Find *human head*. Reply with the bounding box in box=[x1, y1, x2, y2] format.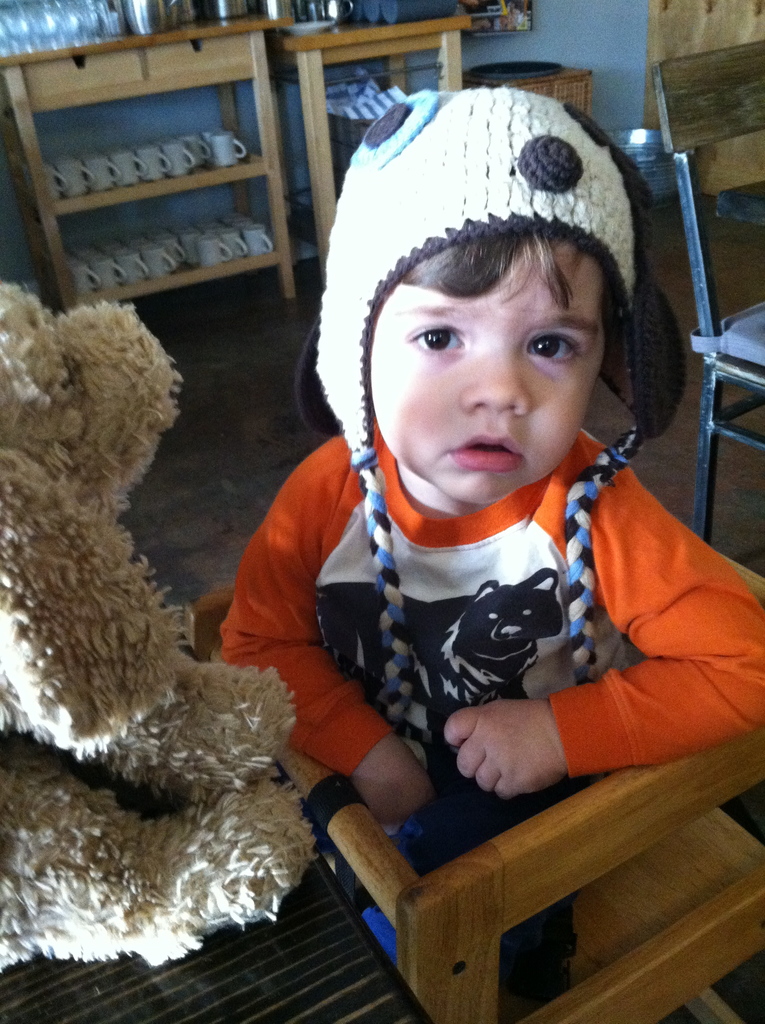
box=[316, 80, 640, 509].
